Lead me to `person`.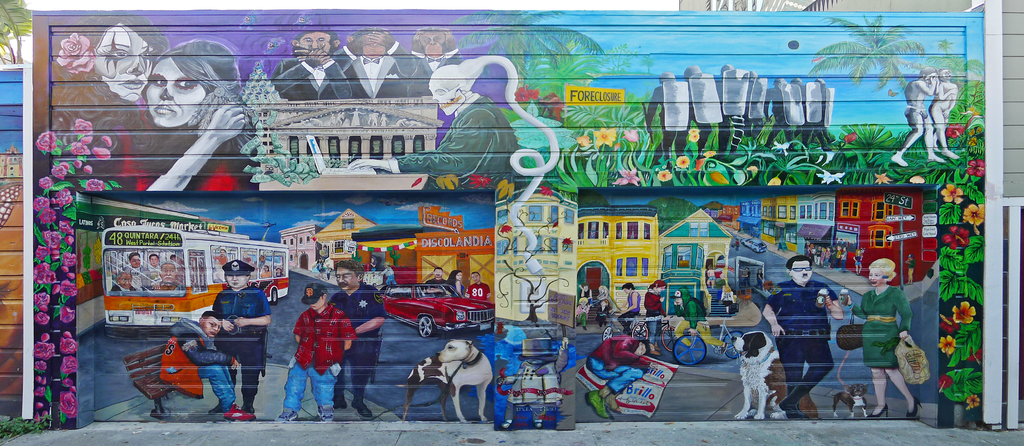
Lead to crop(843, 257, 927, 418).
